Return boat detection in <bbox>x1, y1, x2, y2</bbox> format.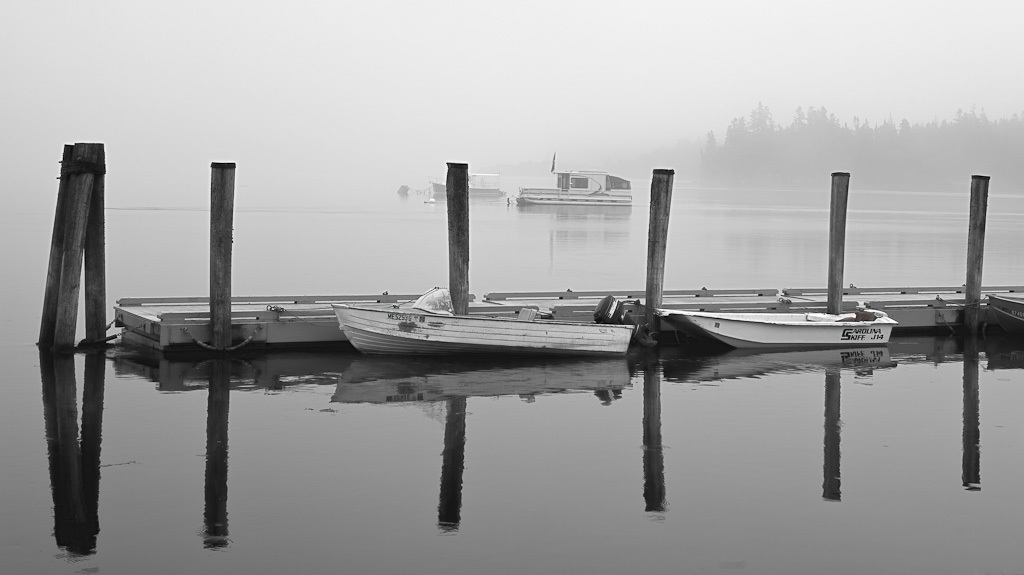
<bbox>986, 297, 1023, 338</bbox>.
